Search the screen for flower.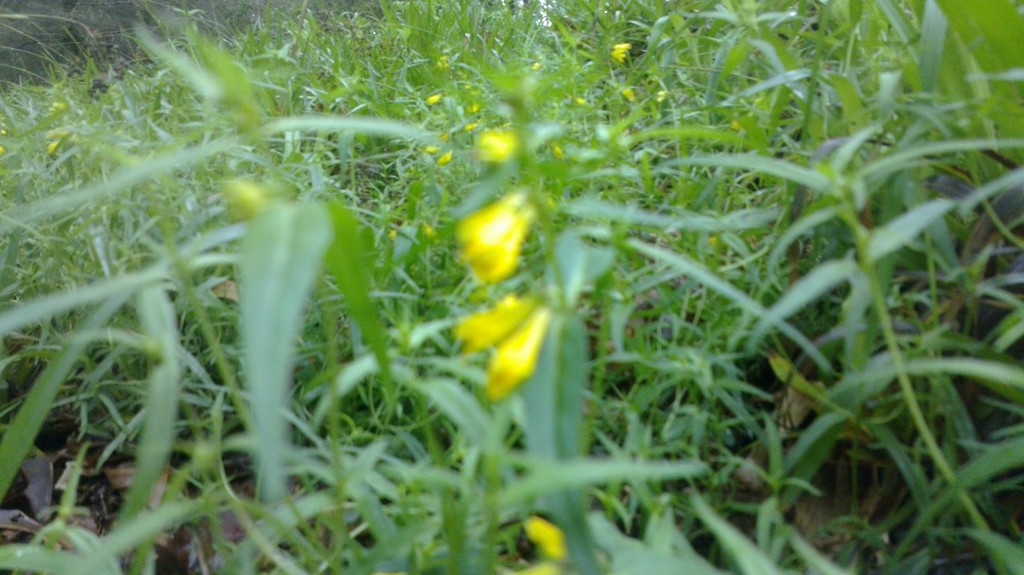
Found at left=422, top=142, right=438, bottom=156.
